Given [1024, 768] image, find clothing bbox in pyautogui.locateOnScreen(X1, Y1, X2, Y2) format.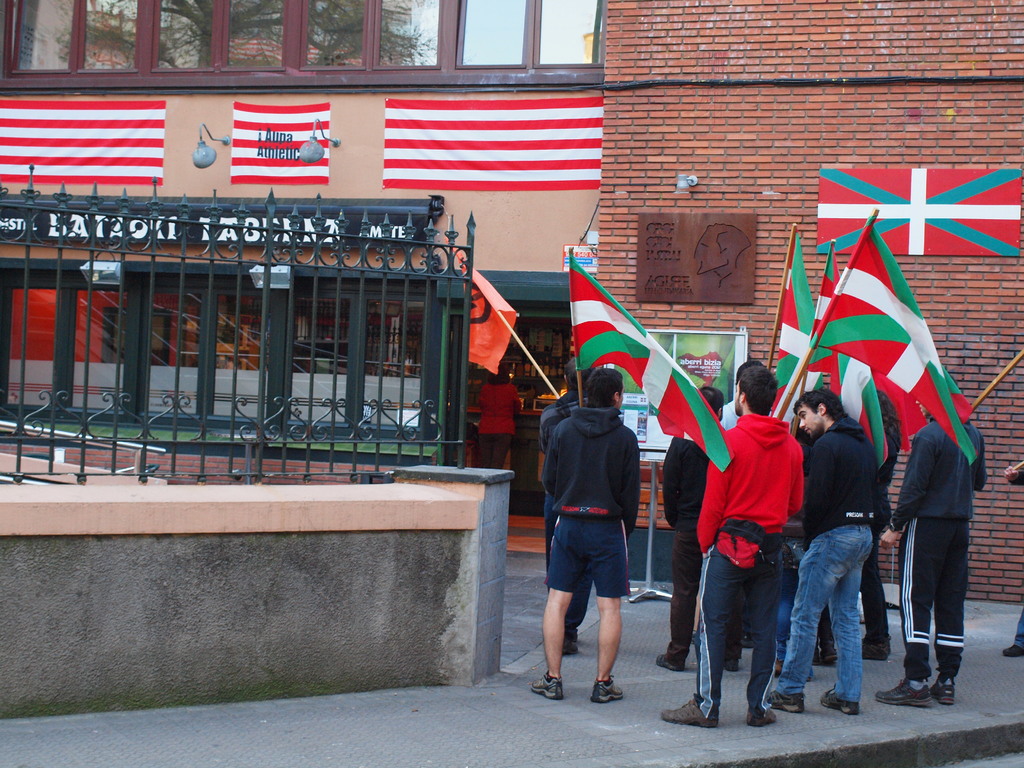
pyautogui.locateOnScreen(688, 540, 786, 728).
